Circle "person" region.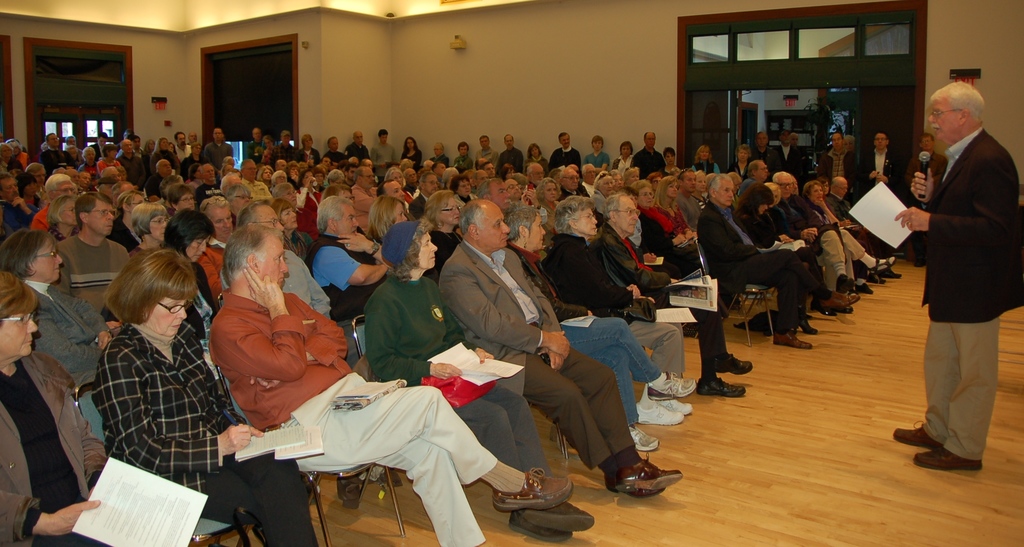
Region: (905,132,944,268).
